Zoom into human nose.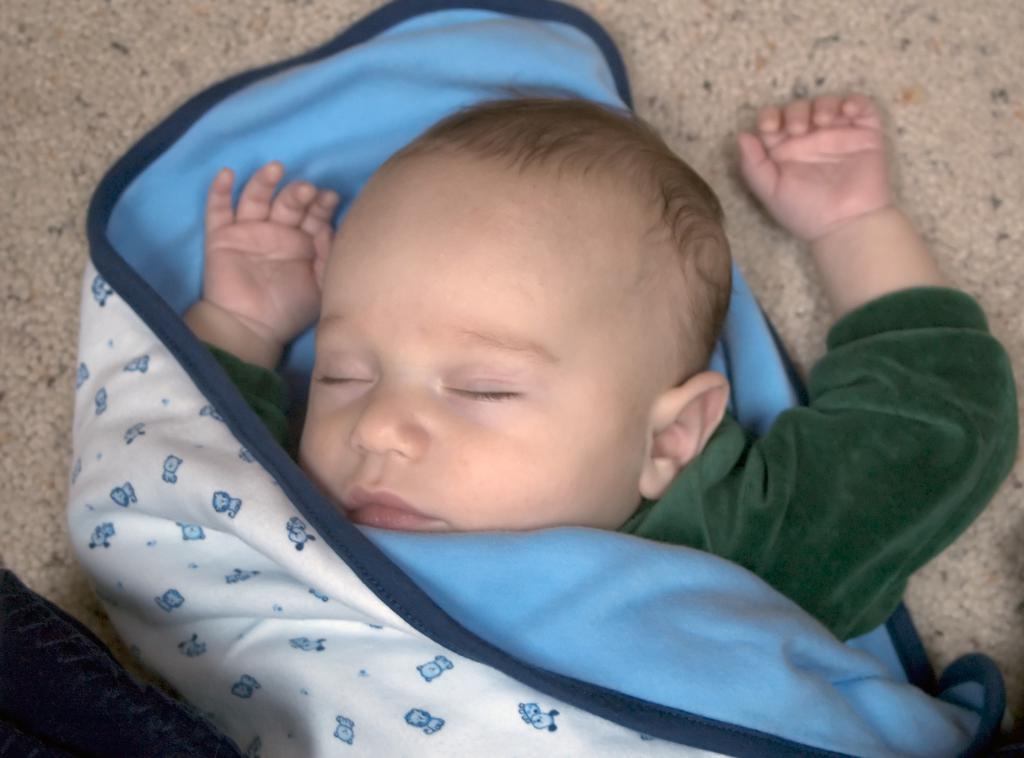
Zoom target: [347,380,428,468].
